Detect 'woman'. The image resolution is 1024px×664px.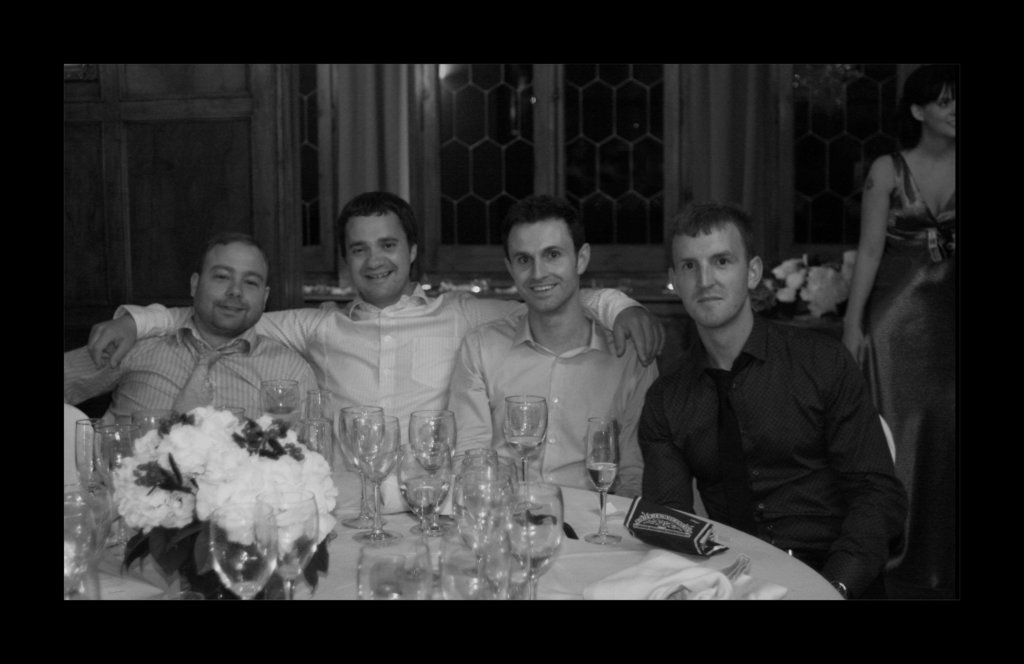
box(844, 64, 959, 599).
